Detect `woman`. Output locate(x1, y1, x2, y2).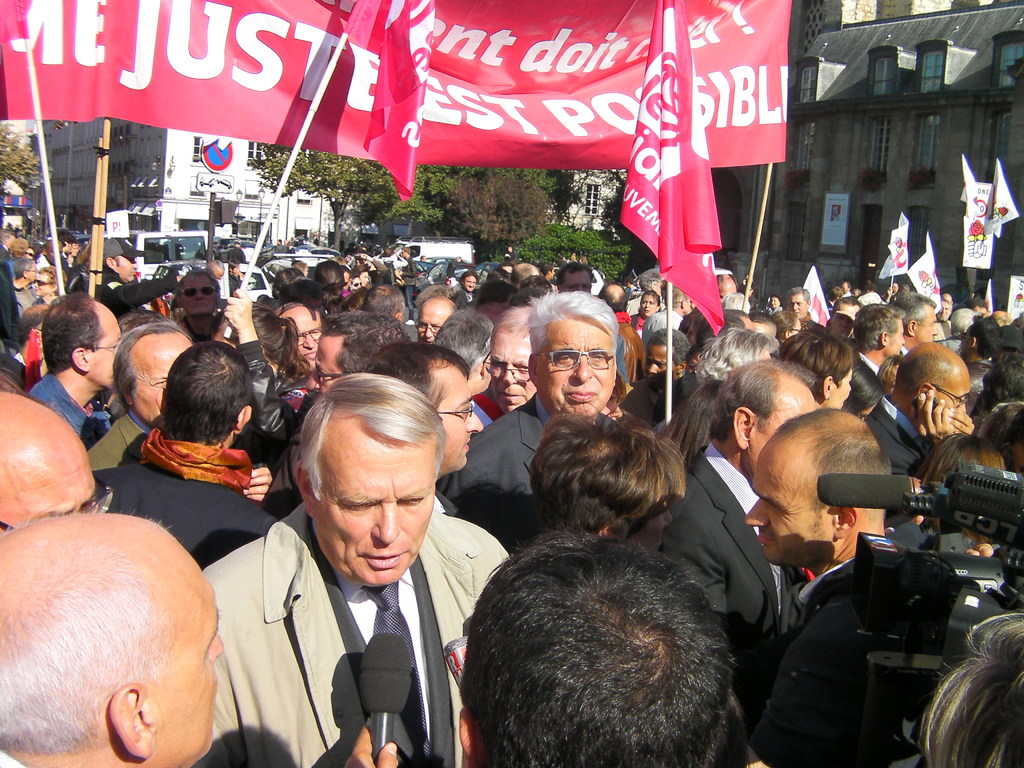
locate(35, 268, 75, 309).
